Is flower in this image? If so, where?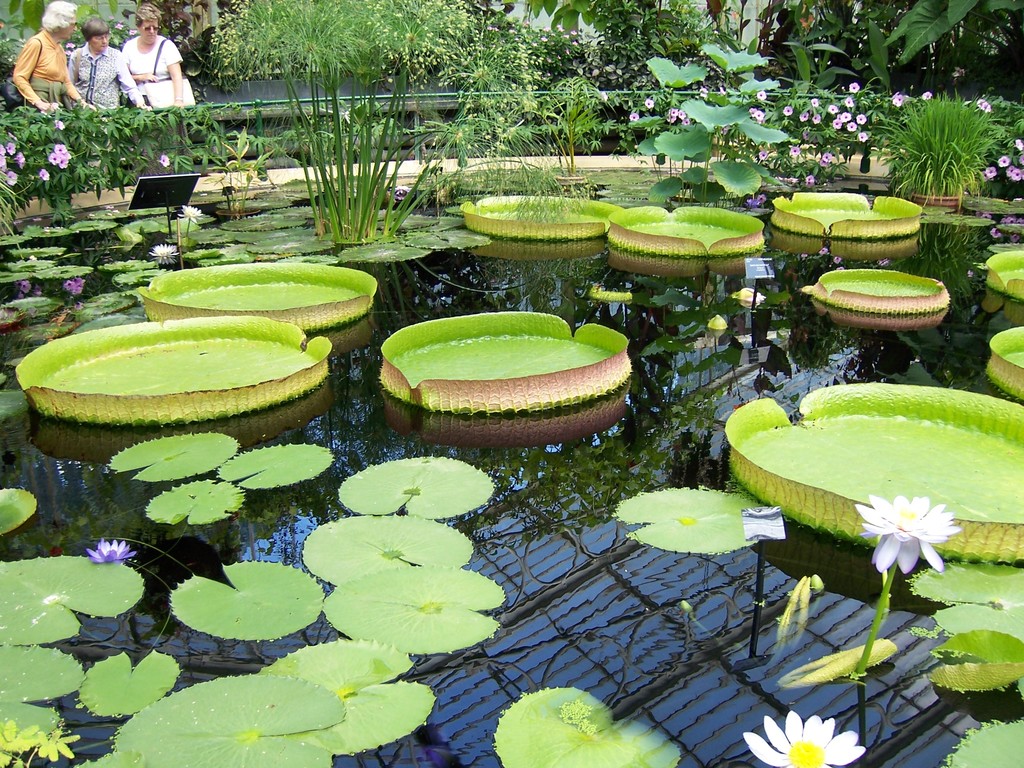
Yes, at crop(601, 90, 607, 102).
